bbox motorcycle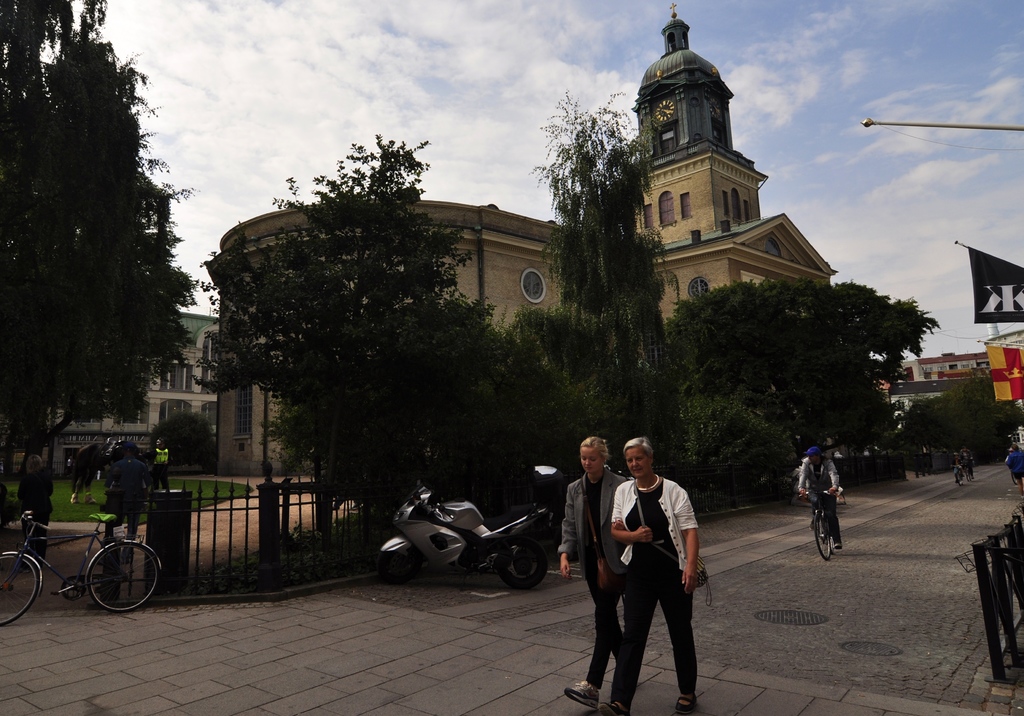
{"left": 369, "top": 496, "right": 559, "bottom": 596}
